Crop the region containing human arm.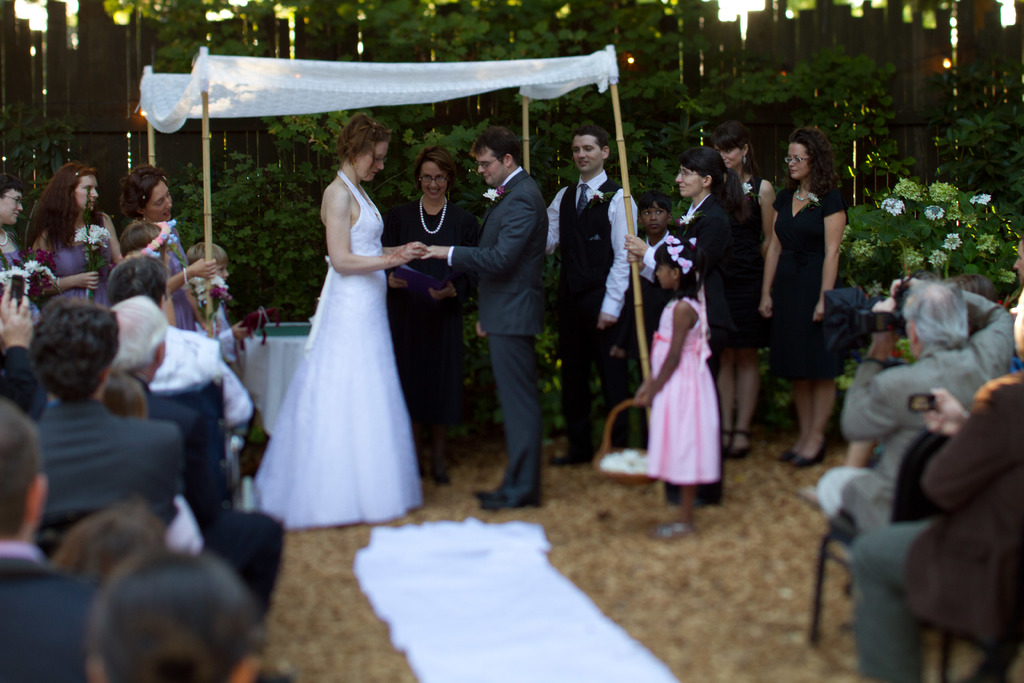
Crop region: <box>815,176,851,334</box>.
